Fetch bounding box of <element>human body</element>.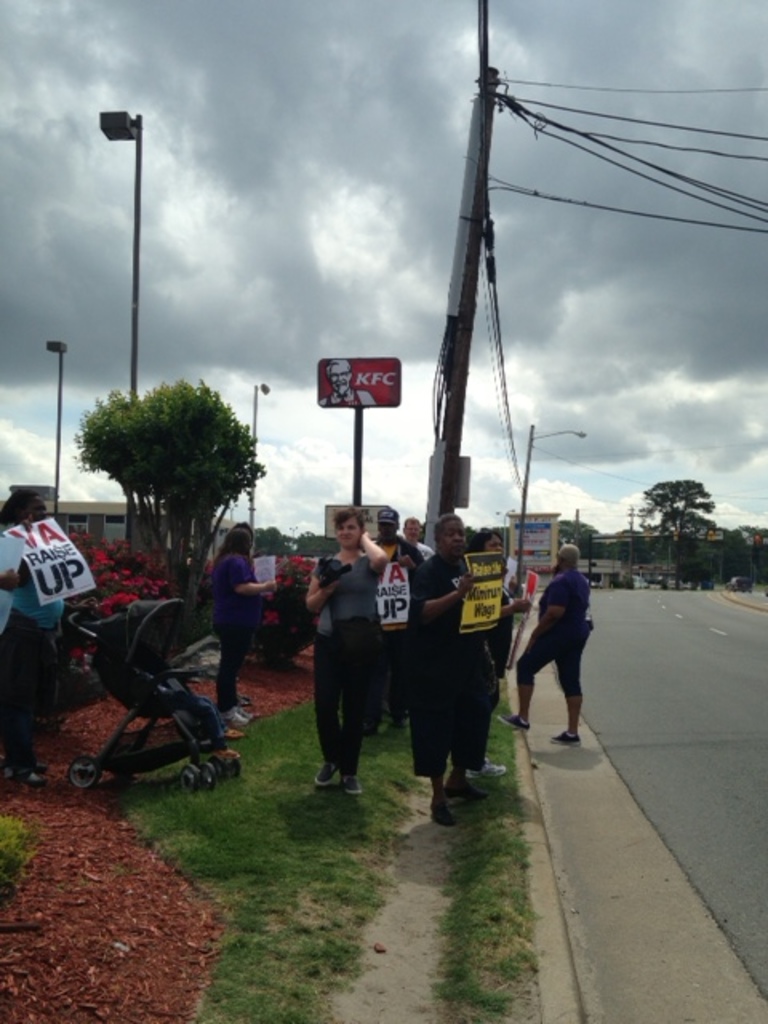
Bbox: pyautogui.locateOnScreen(374, 534, 424, 728).
